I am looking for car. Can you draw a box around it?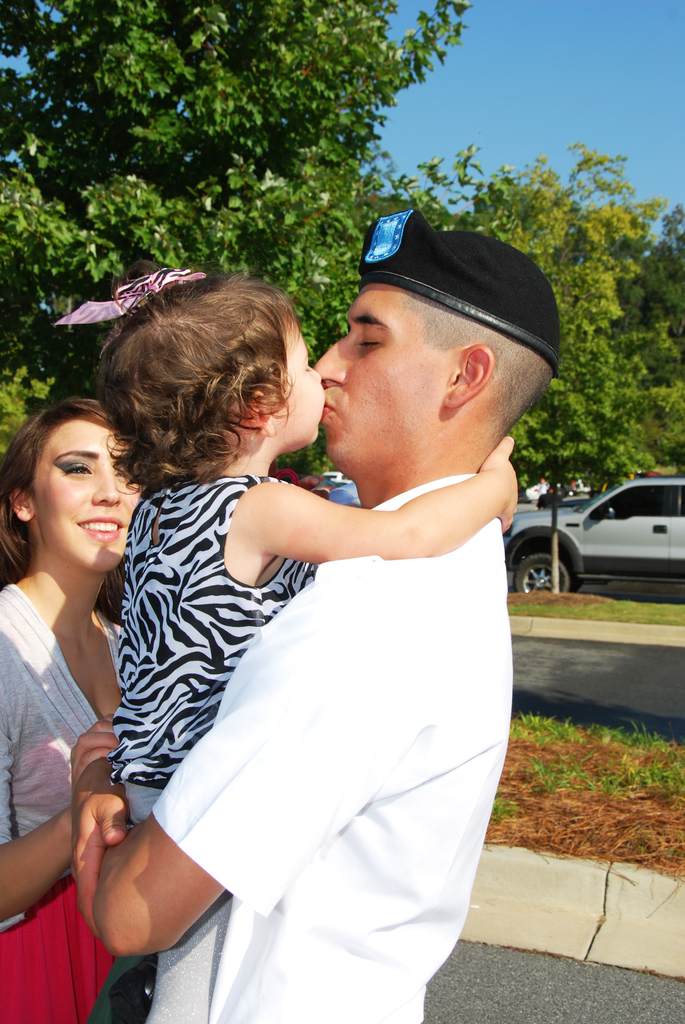
Sure, the bounding box is <region>535, 467, 683, 595</region>.
